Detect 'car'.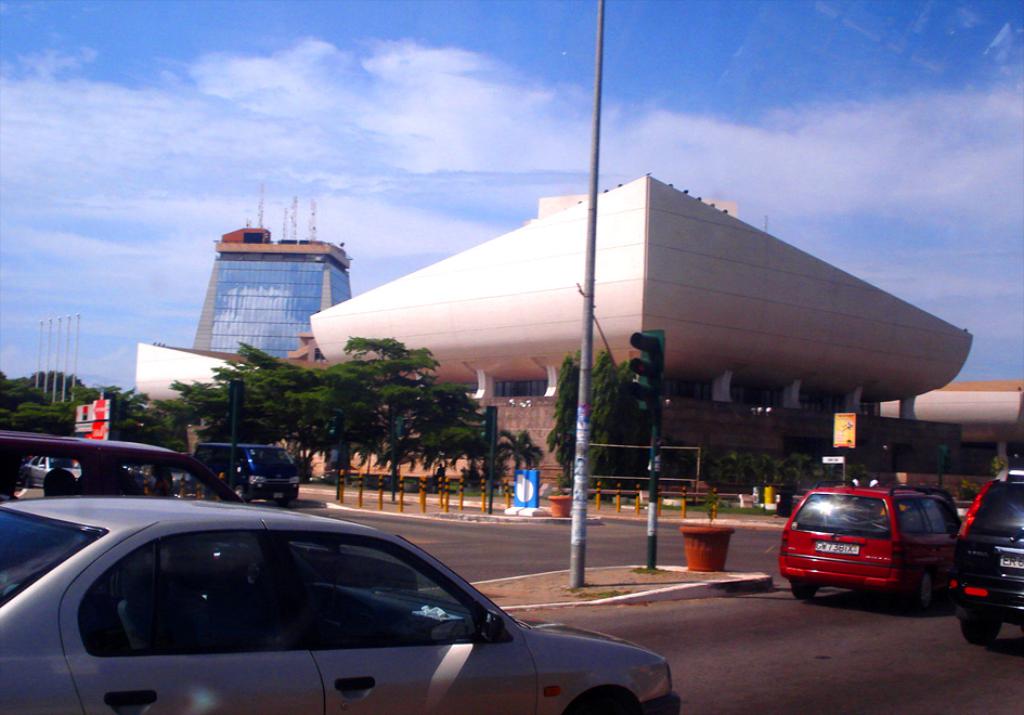
Detected at [15, 457, 87, 489].
